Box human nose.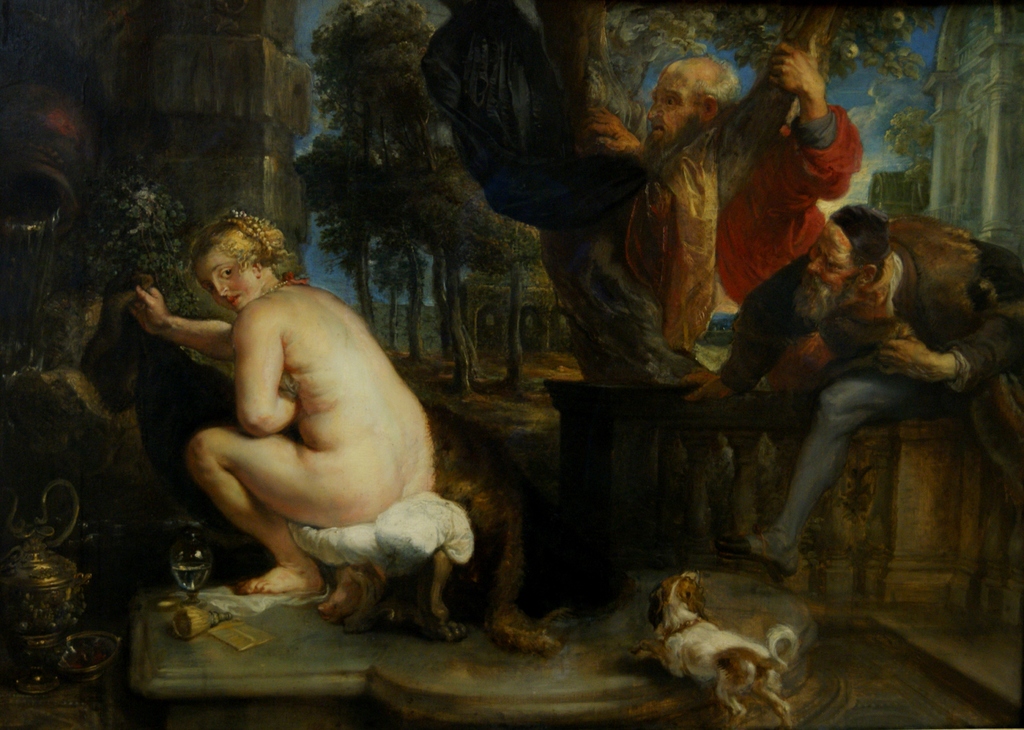
(x1=648, y1=98, x2=661, y2=118).
